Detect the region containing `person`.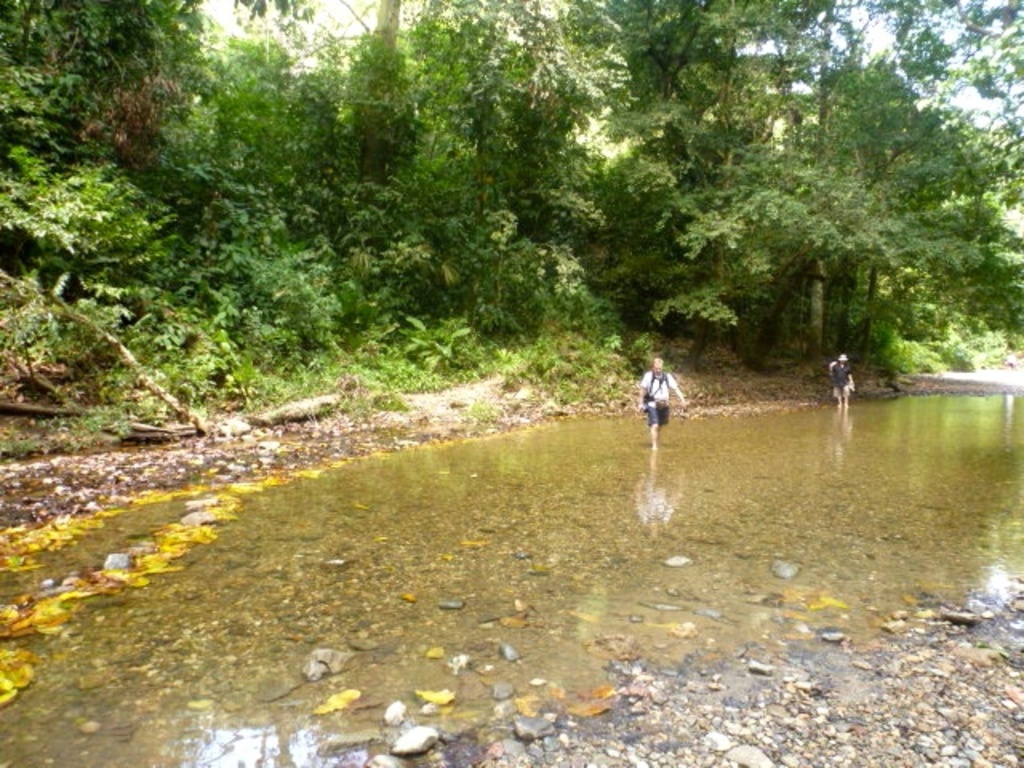
detection(826, 349, 854, 413).
